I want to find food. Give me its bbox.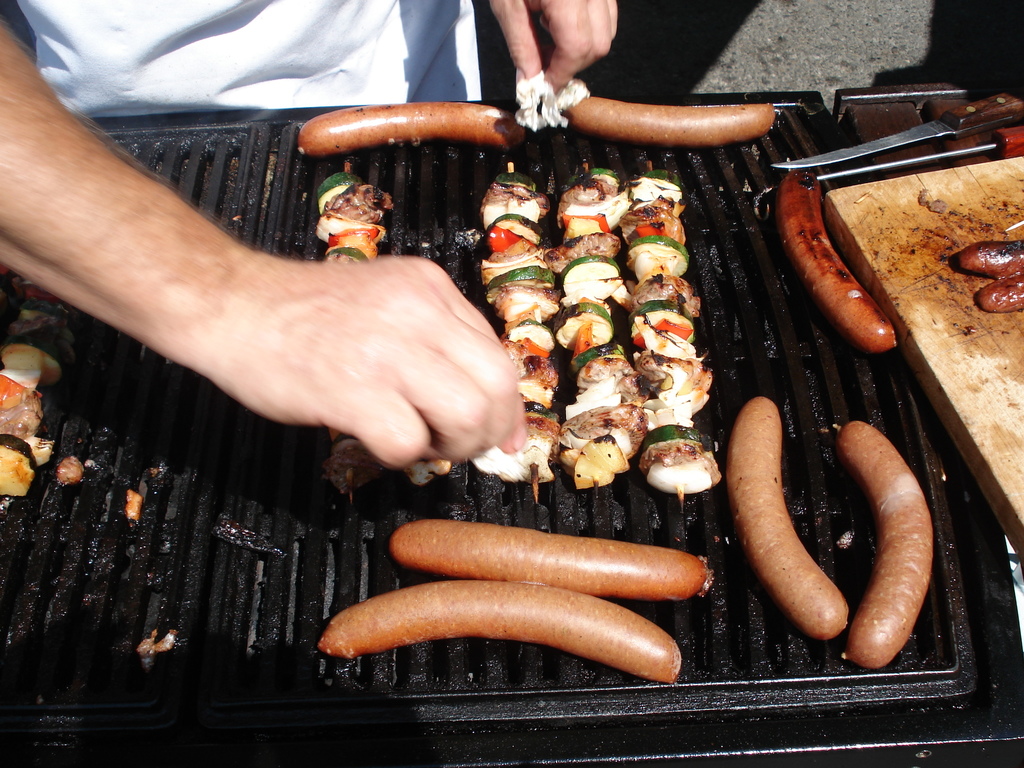
[811,419,943,683].
